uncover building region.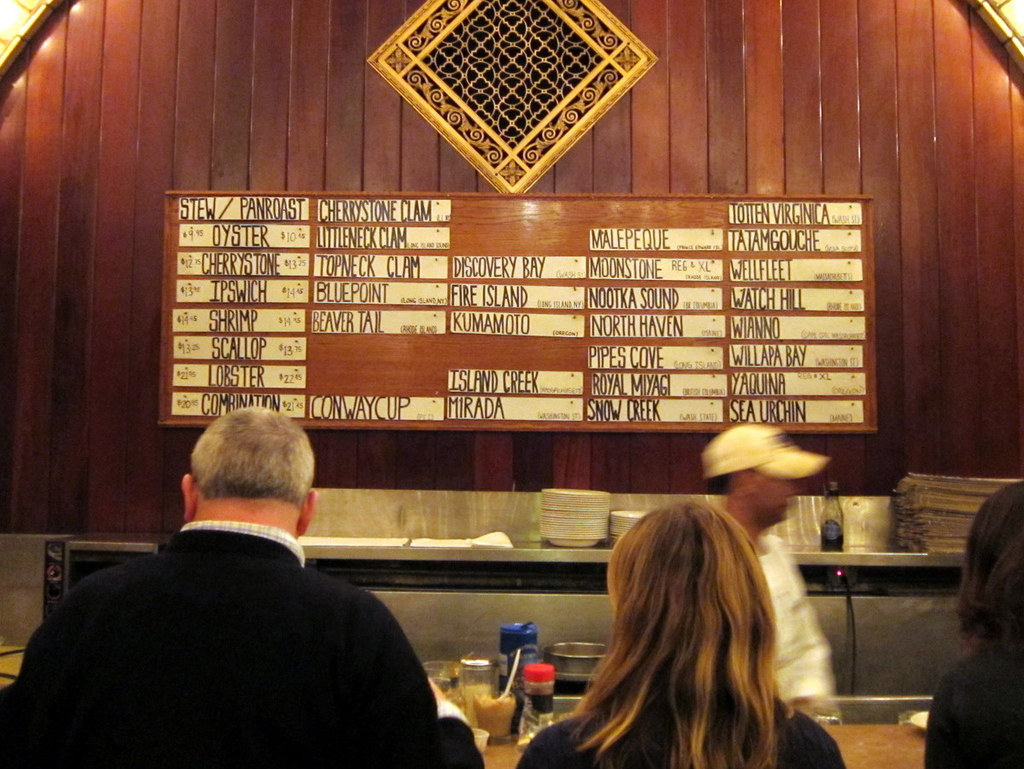
Uncovered: box=[3, 0, 1023, 768].
